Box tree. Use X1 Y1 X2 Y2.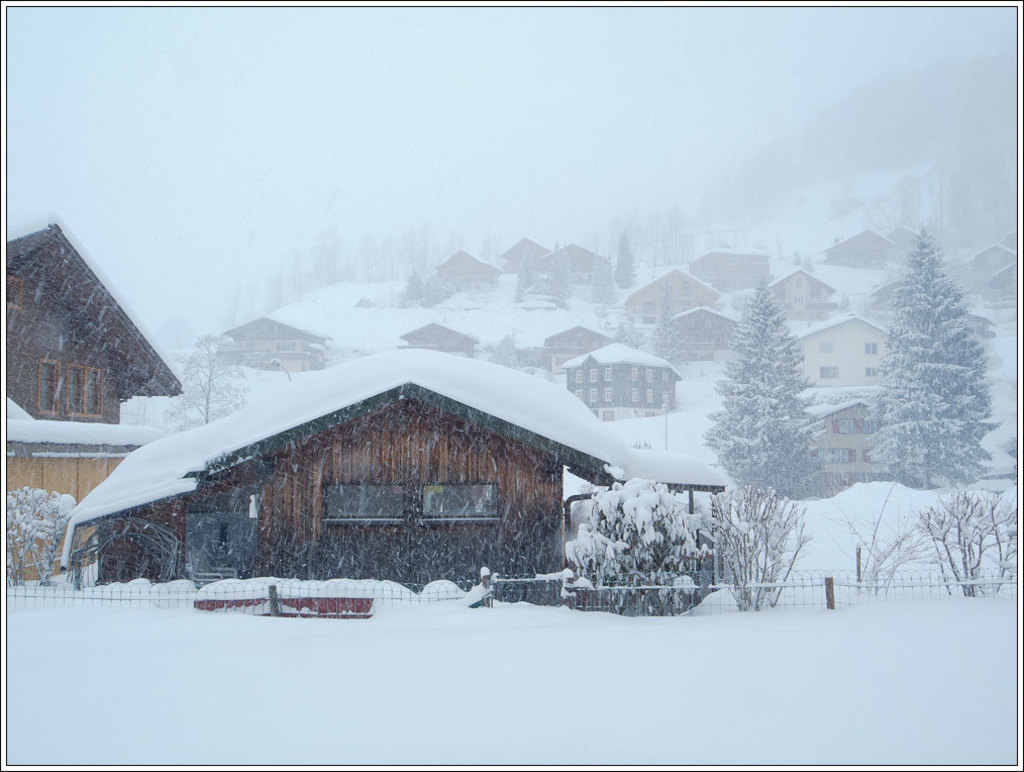
647 280 688 374.
